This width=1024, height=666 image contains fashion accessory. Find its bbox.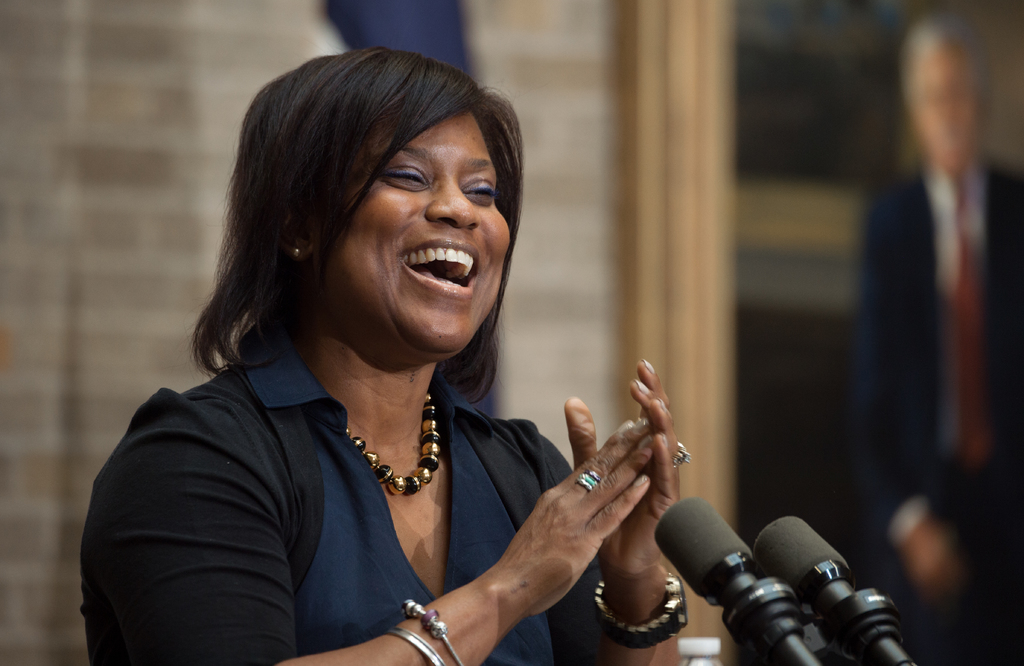
pyautogui.locateOnScreen(346, 373, 439, 498).
